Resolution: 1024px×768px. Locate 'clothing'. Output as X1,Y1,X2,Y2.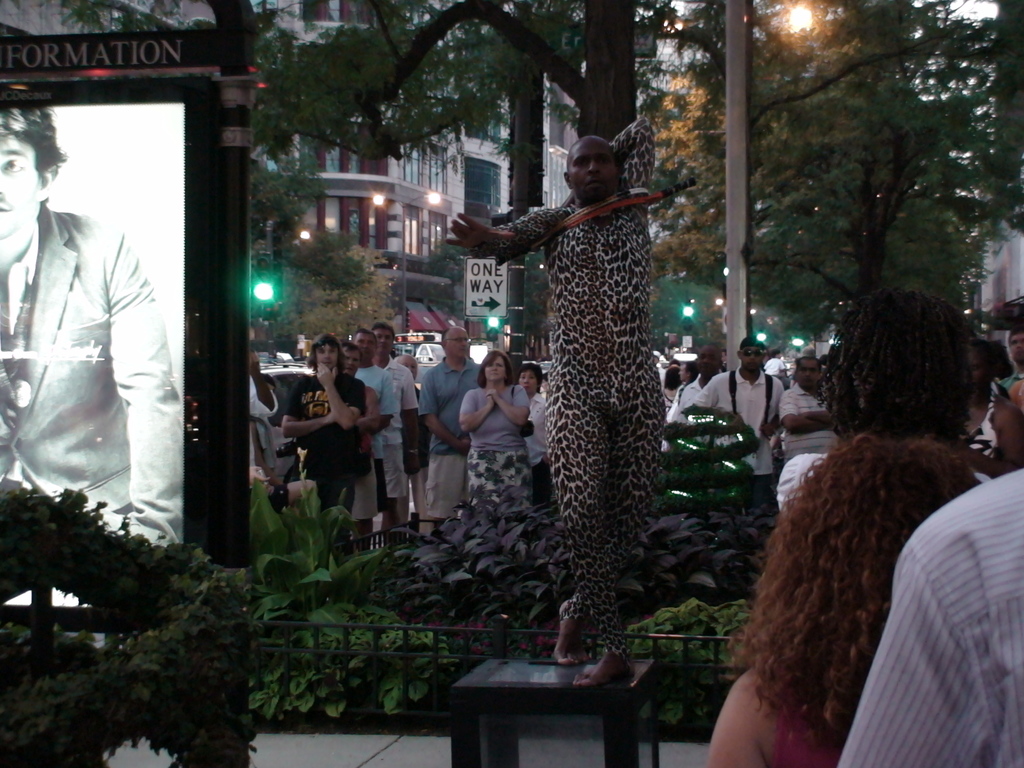
5,168,191,563.
